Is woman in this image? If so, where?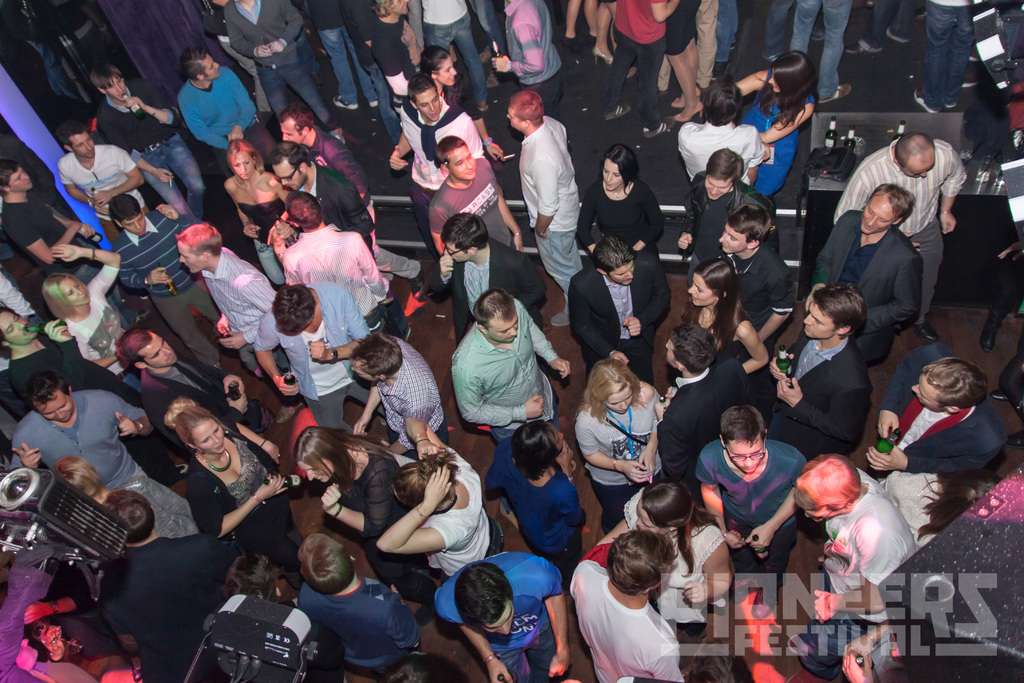
Yes, at rect(588, 479, 747, 664).
